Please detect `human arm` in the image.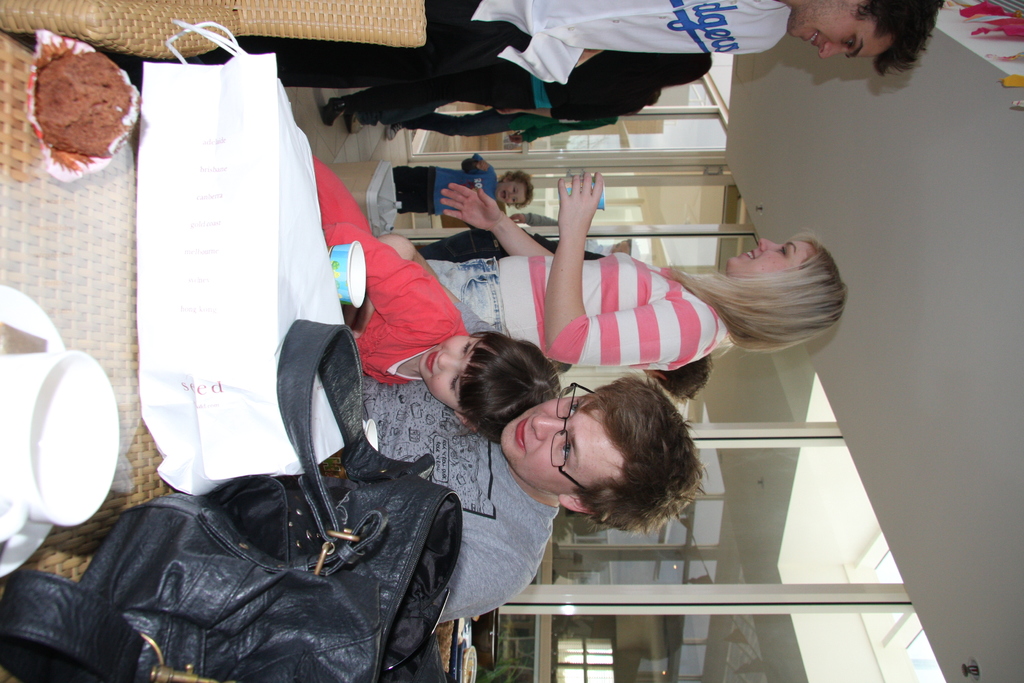
x1=372 y1=229 x2=497 y2=336.
